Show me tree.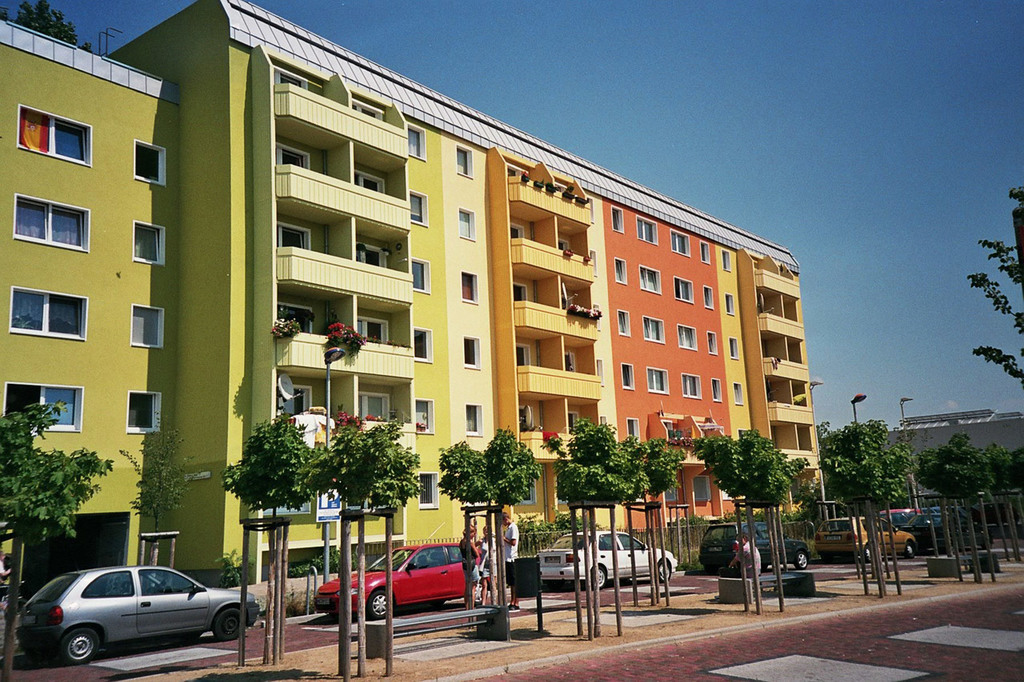
tree is here: <bbox>967, 178, 1023, 393</bbox>.
